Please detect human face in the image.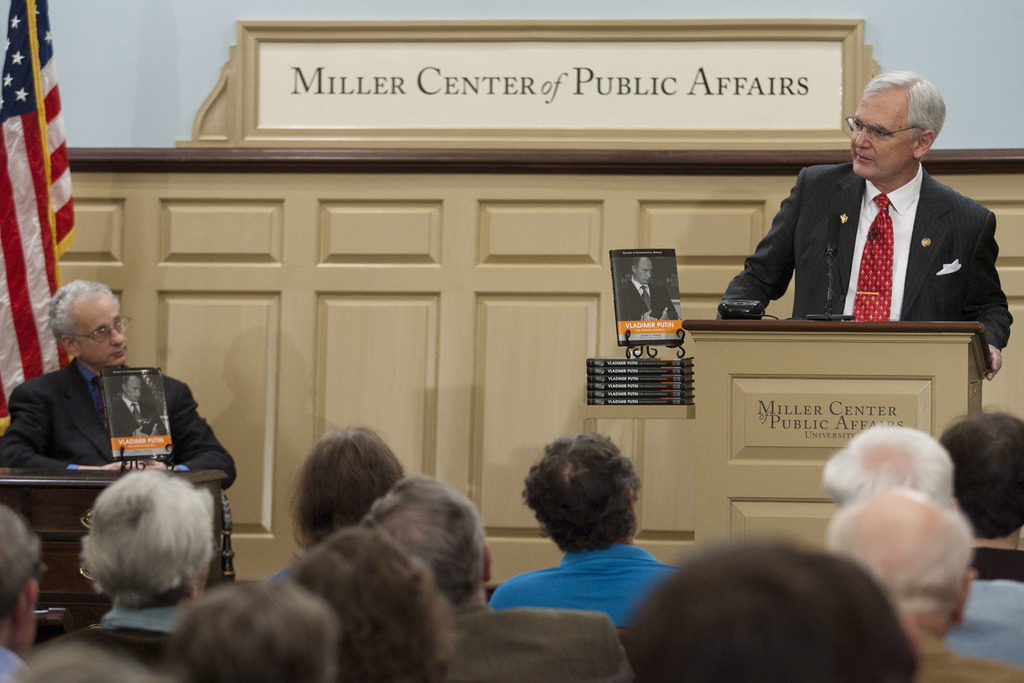
78,301,127,370.
